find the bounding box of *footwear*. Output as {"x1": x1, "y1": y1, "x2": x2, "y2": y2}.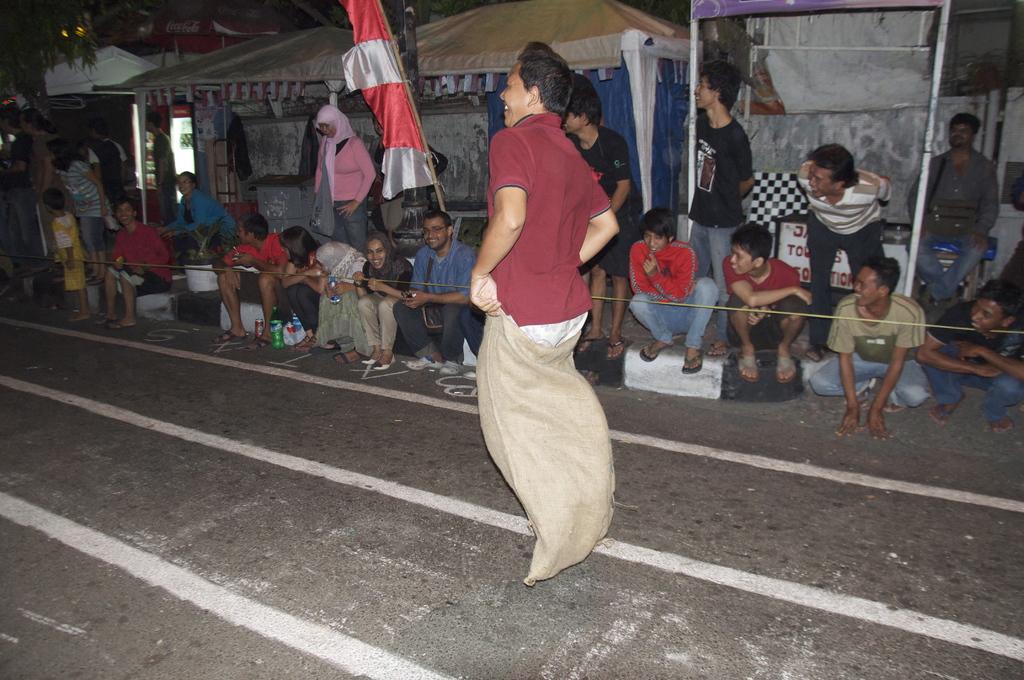
{"x1": 639, "y1": 336, "x2": 667, "y2": 364}.
